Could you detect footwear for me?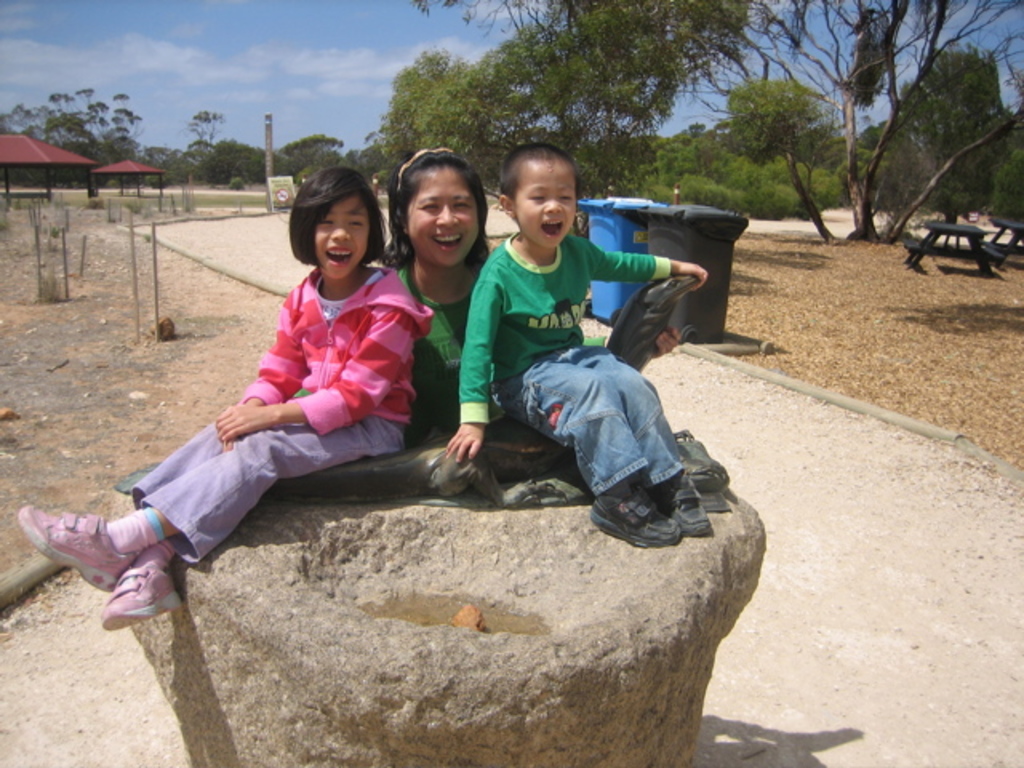
Detection result: [x1=14, y1=506, x2=139, y2=597].
